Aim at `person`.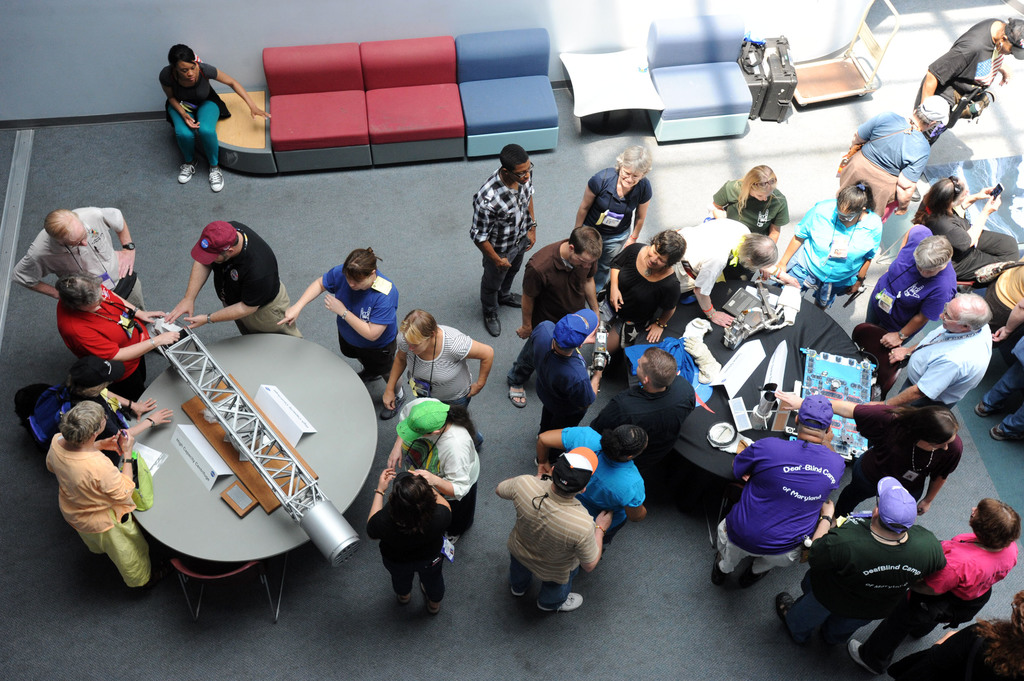
Aimed at [x1=872, y1=292, x2=993, y2=412].
